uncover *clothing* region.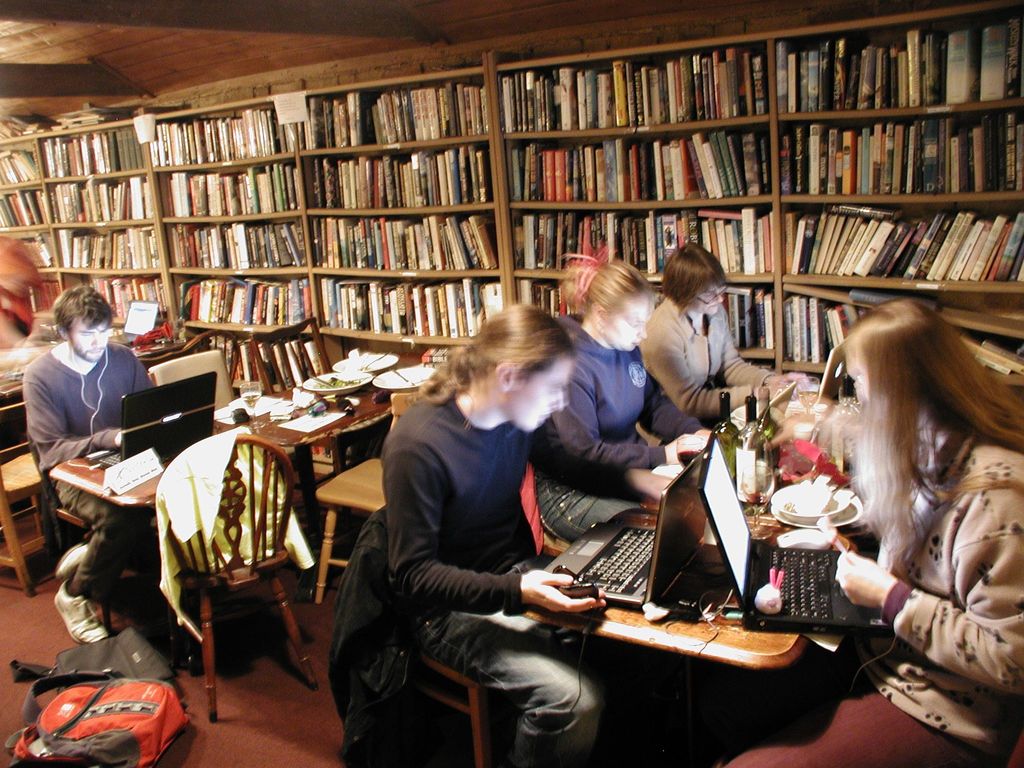
Uncovered: [x1=15, y1=292, x2=152, y2=512].
